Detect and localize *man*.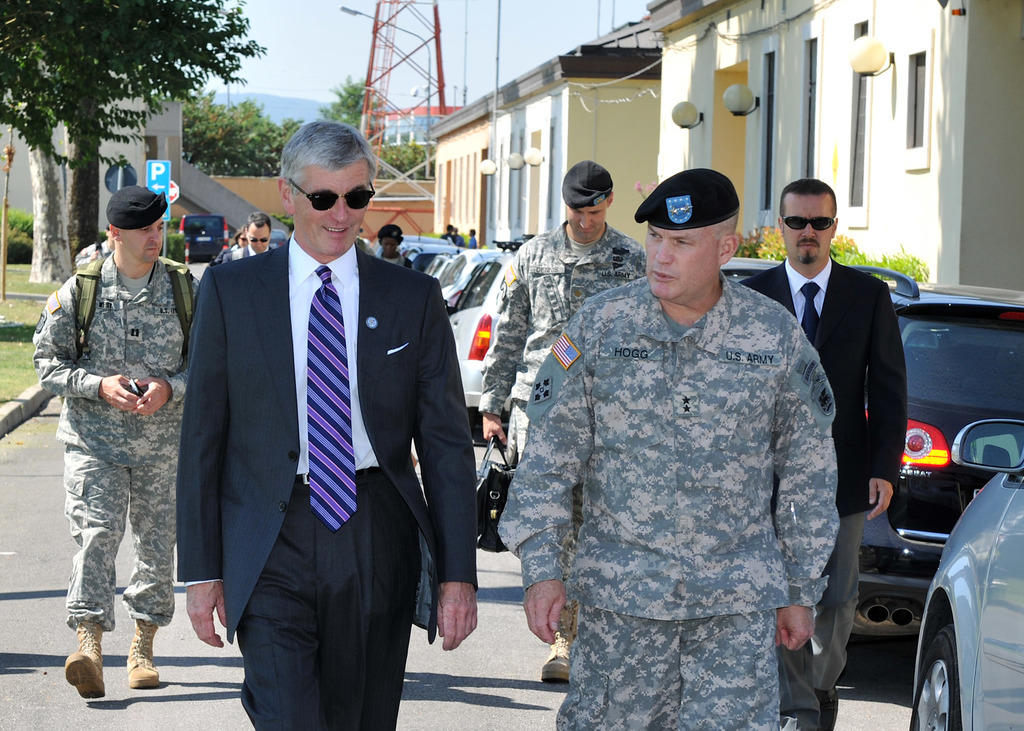
Localized at BBox(223, 211, 281, 259).
